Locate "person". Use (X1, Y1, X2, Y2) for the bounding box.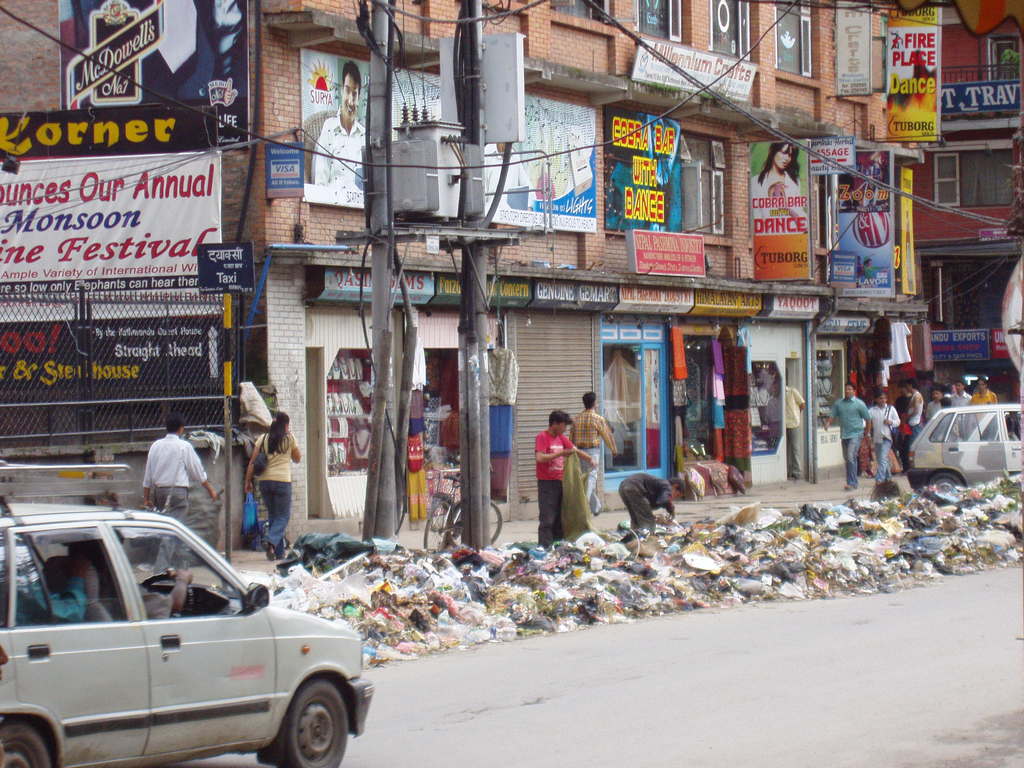
(316, 56, 361, 205).
